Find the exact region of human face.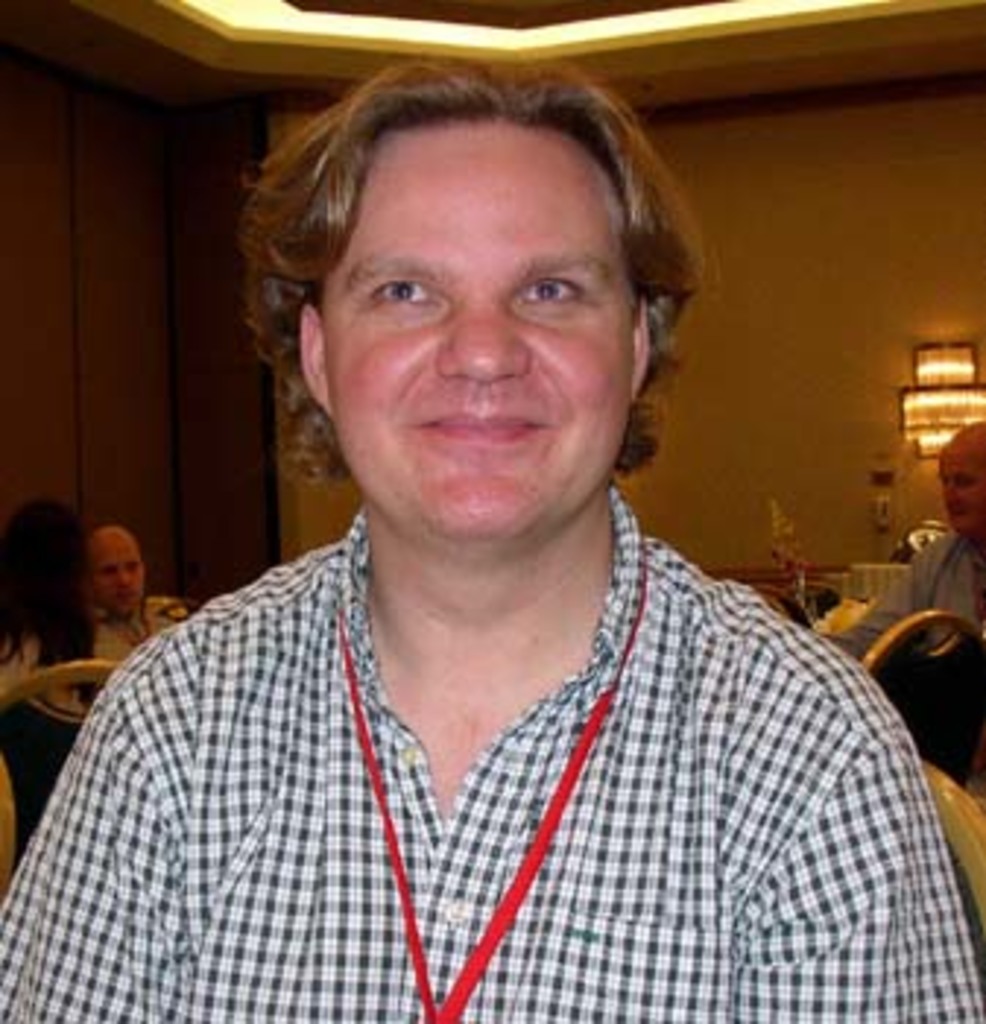
Exact region: locate(94, 527, 149, 617).
